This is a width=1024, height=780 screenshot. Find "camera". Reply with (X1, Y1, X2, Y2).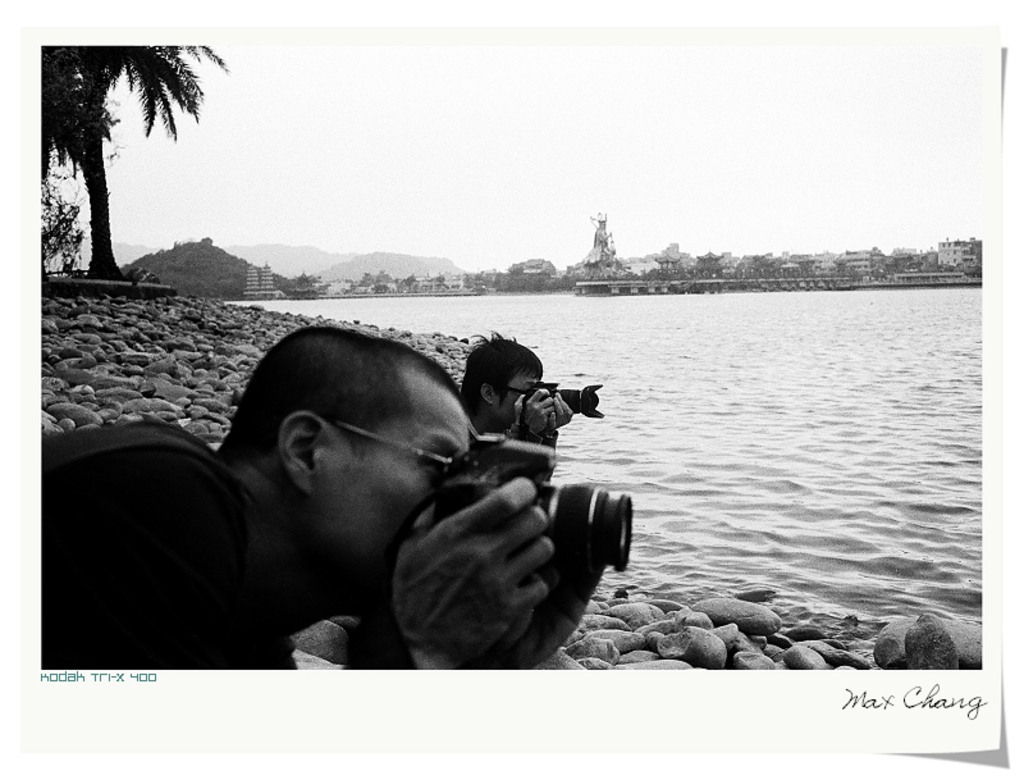
(517, 383, 599, 424).
